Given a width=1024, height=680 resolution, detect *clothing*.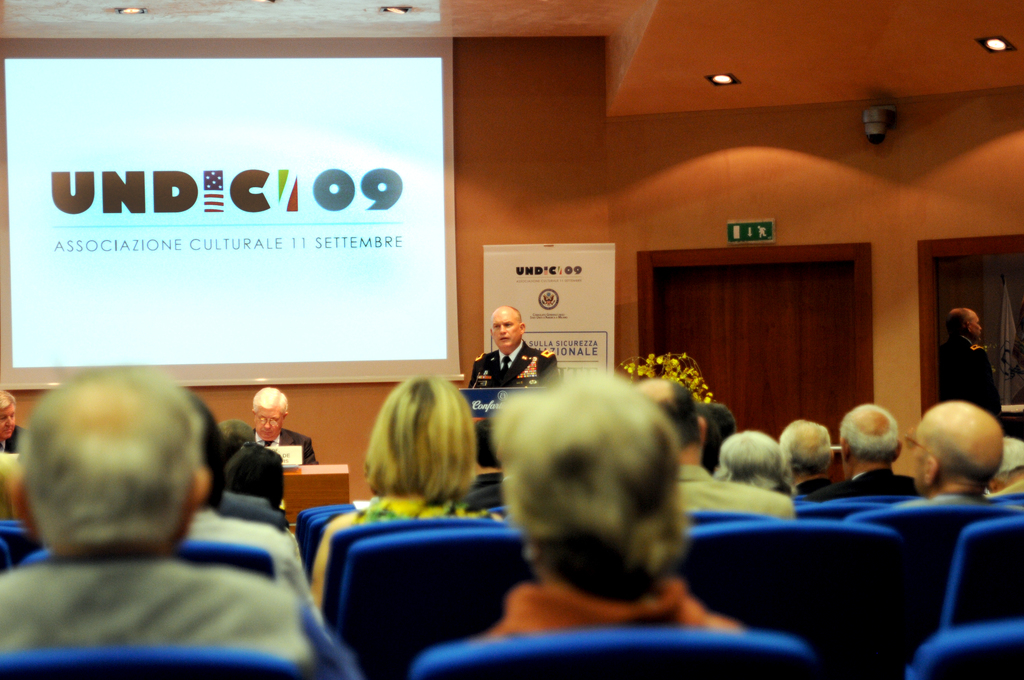
[182, 509, 312, 602].
